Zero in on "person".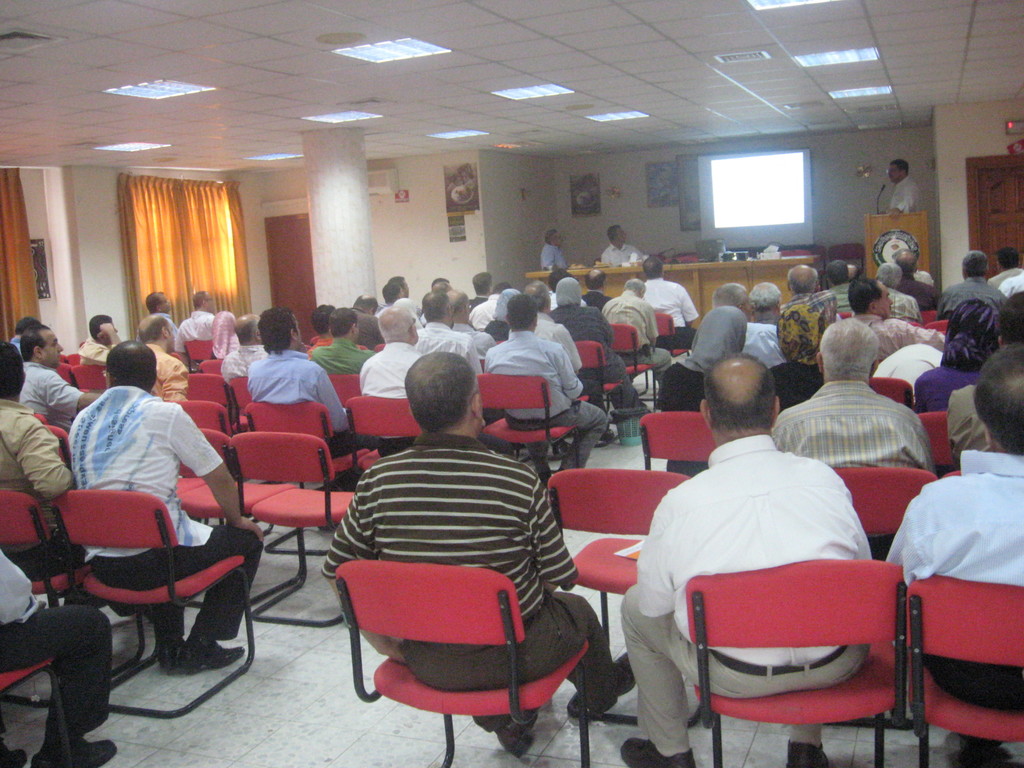
Zeroed in: <region>602, 222, 648, 264</region>.
